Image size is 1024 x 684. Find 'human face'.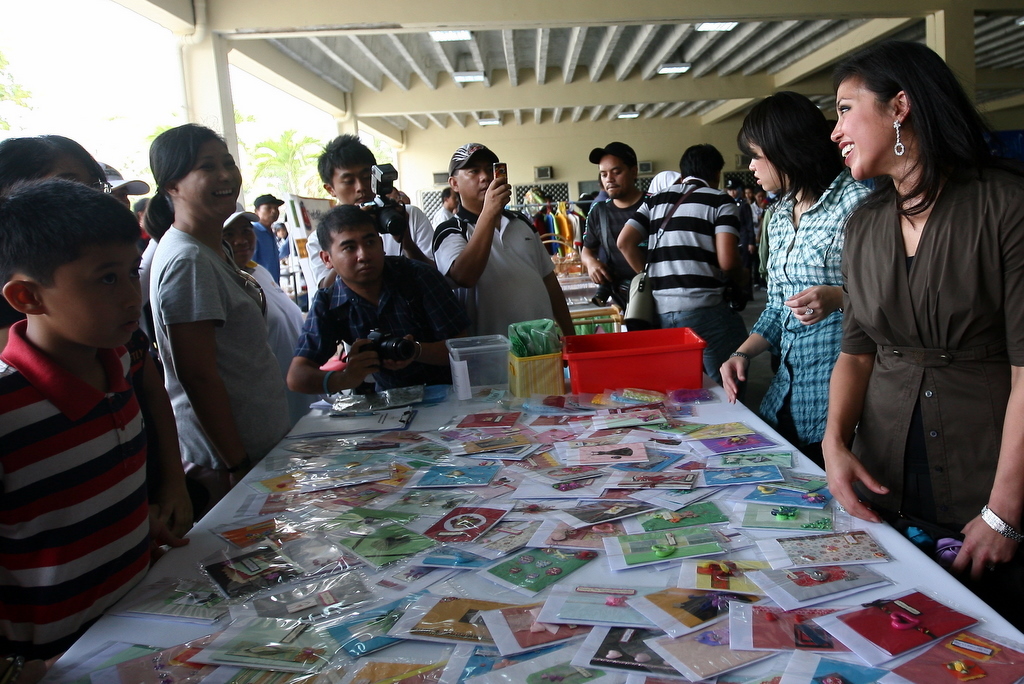
<region>328, 166, 372, 202</region>.
